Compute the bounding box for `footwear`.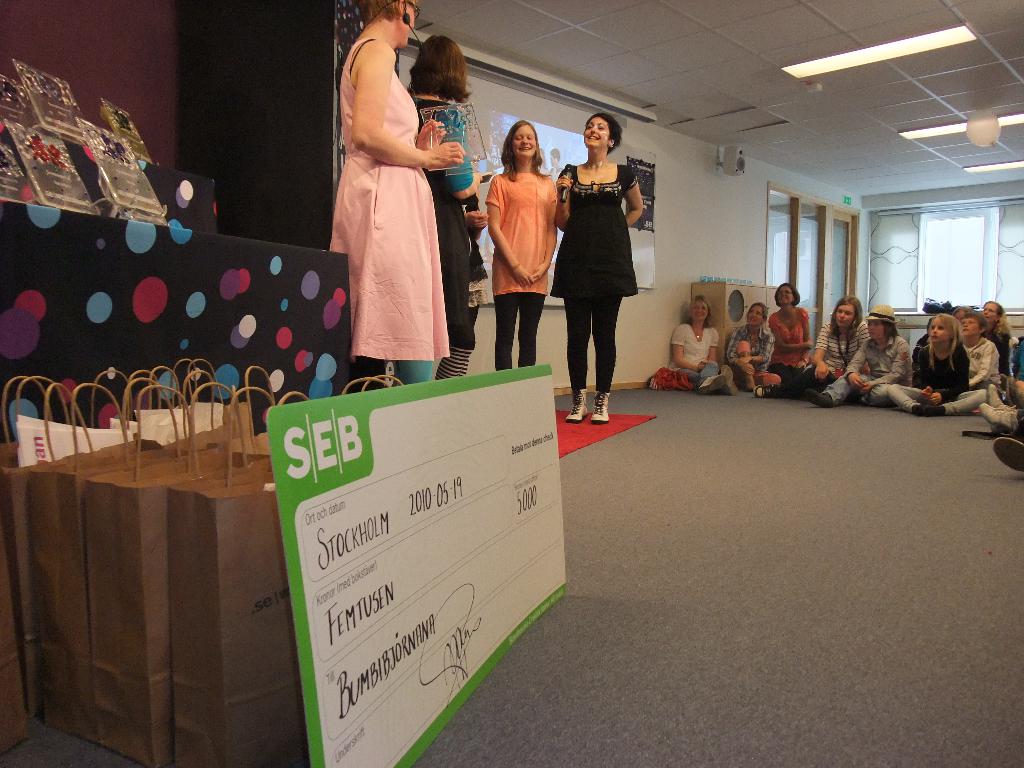
[589, 390, 611, 422].
